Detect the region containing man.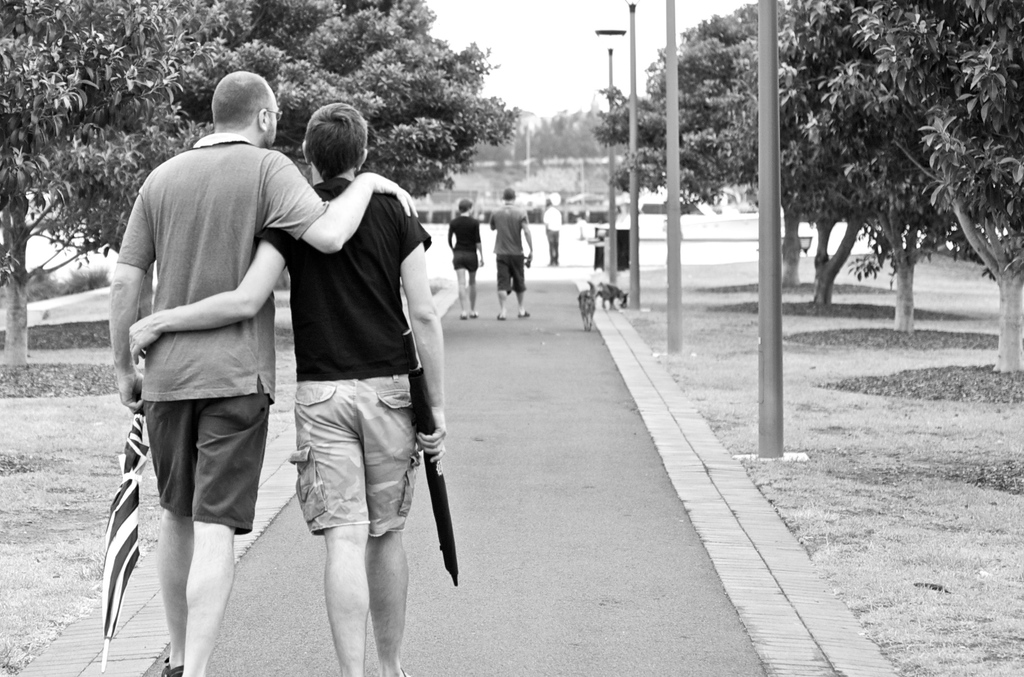
<region>108, 69, 415, 676</region>.
